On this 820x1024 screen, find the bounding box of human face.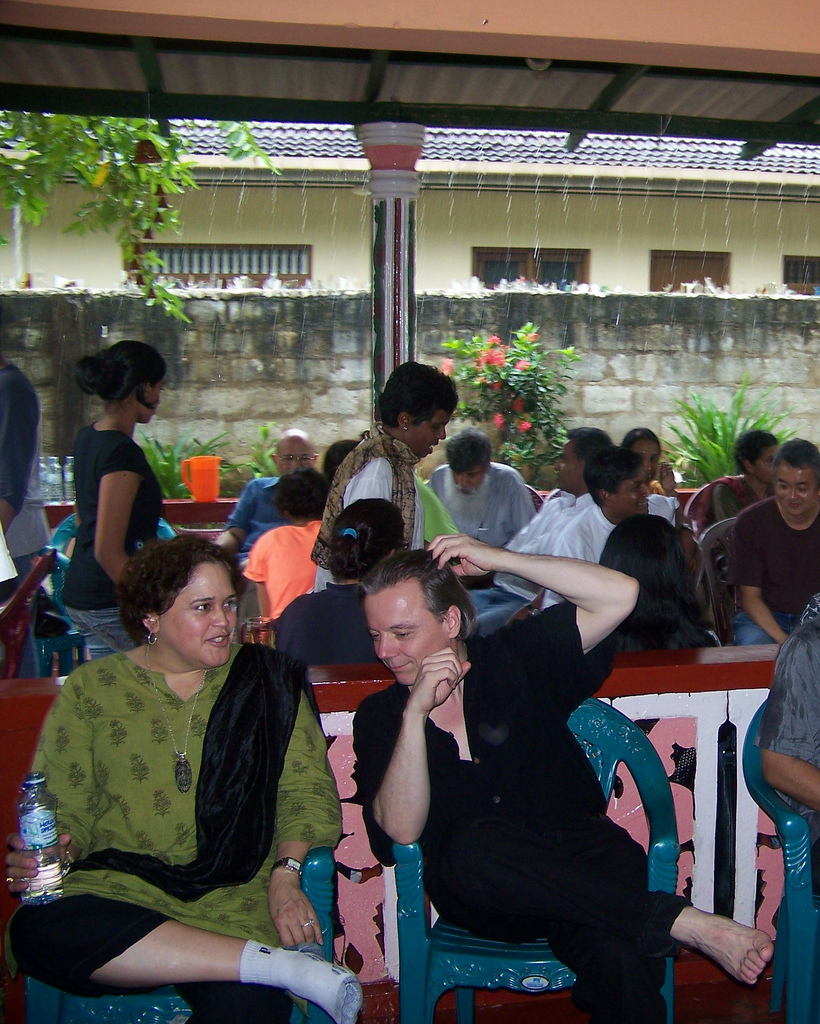
Bounding box: <box>157,563,241,662</box>.
